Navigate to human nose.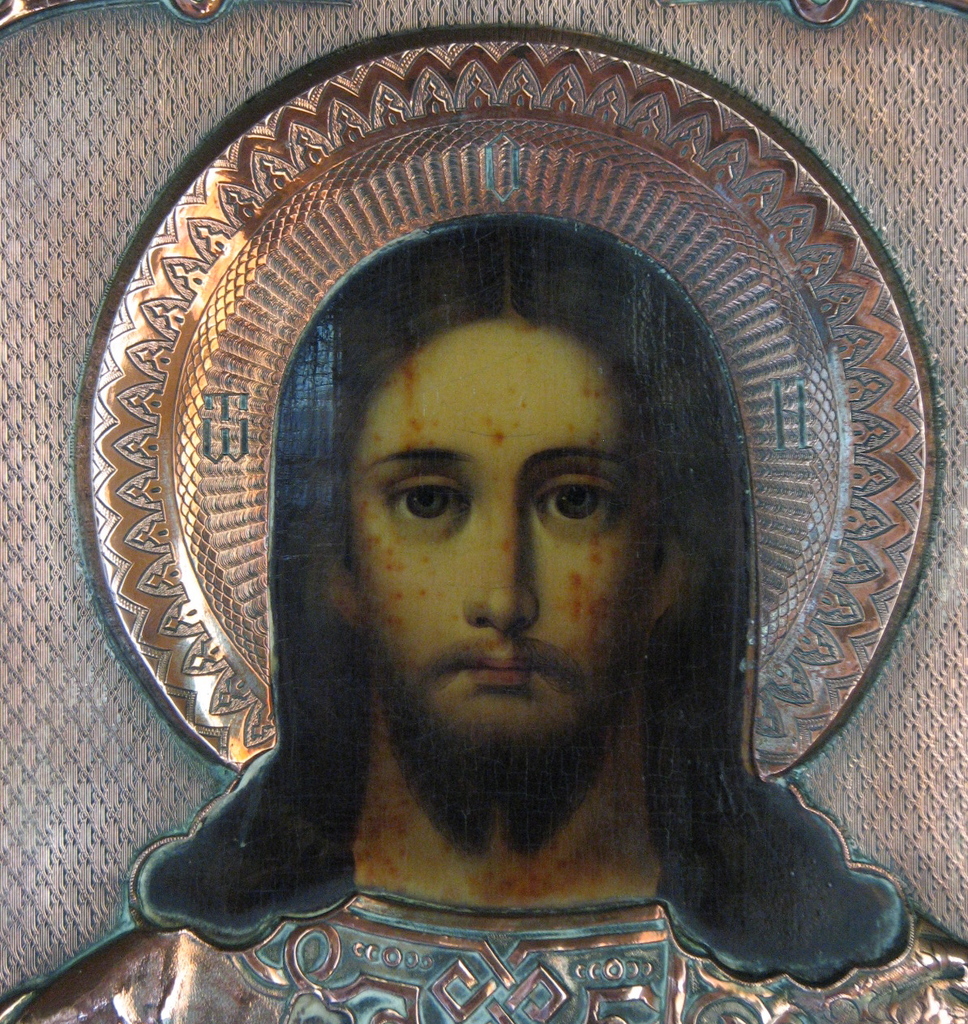
Navigation target: l=460, t=502, r=556, b=636.
